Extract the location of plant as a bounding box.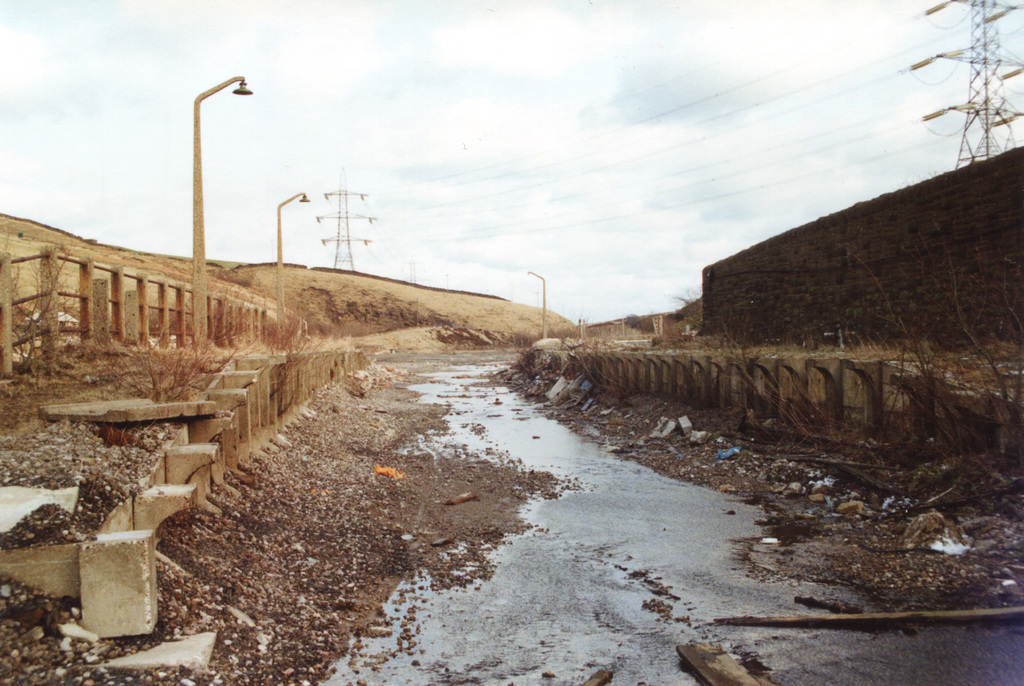
[252,306,328,400].
